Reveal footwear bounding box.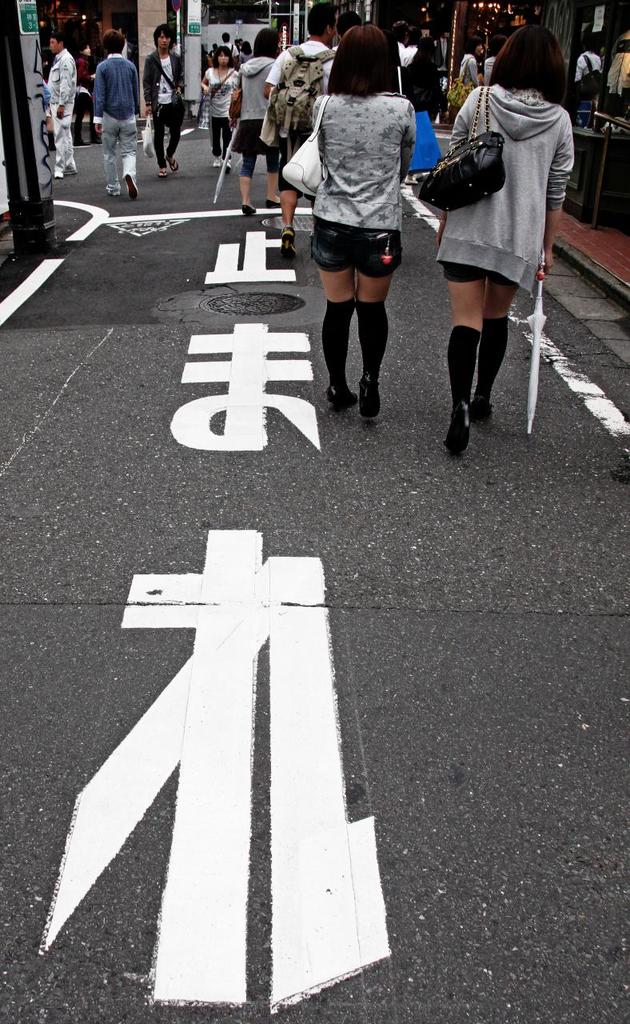
Revealed: x1=158 y1=168 x2=168 y2=177.
